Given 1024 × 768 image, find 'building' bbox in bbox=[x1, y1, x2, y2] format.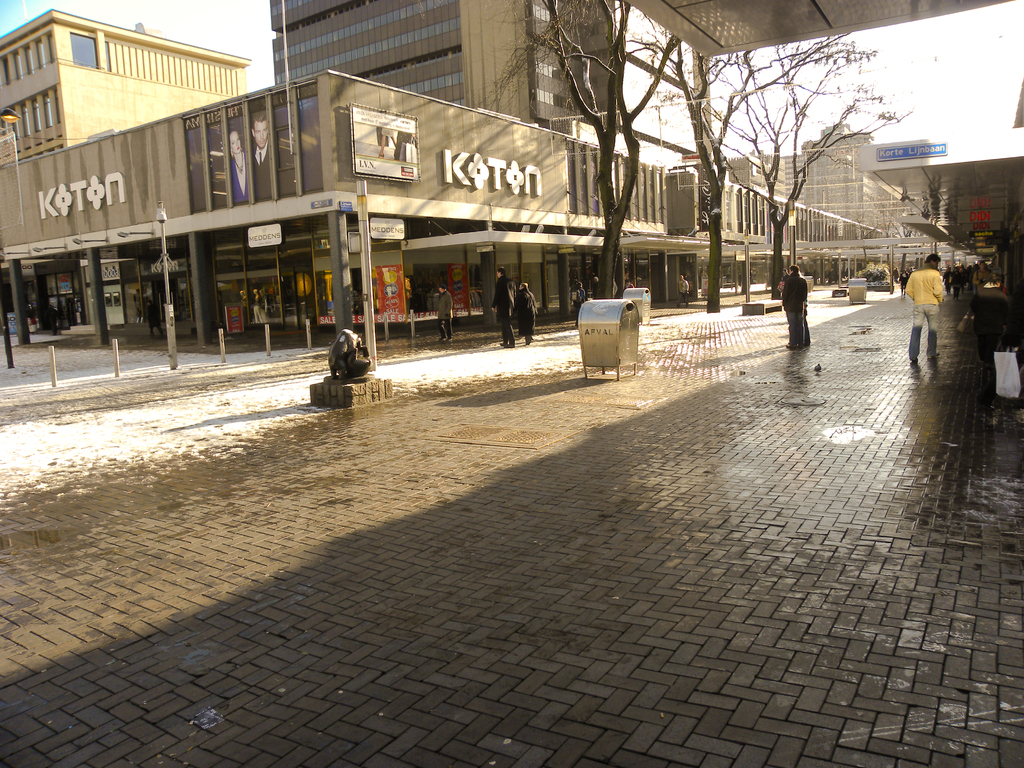
bbox=[1, 68, 665, 344].
